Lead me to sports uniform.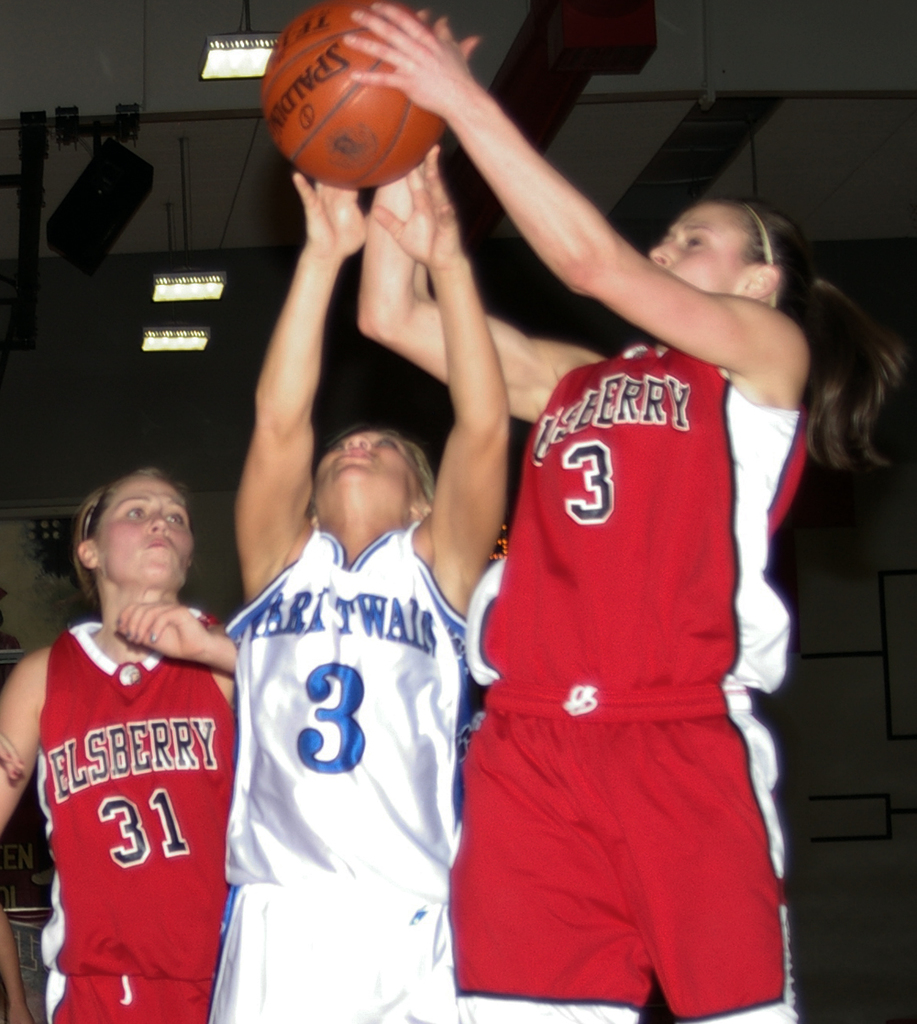
Lead to bbox=(46, 618, 260, 1023).
